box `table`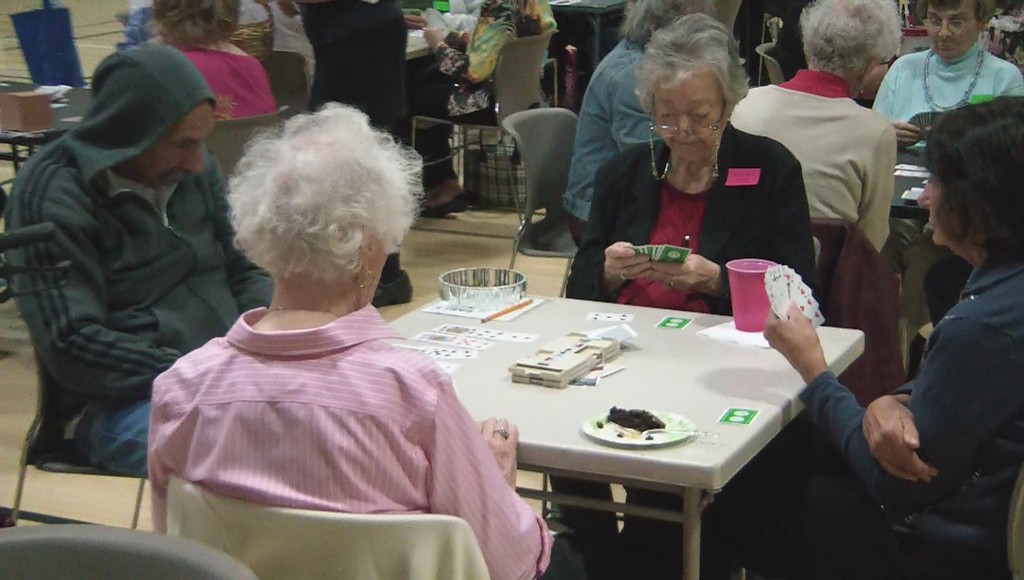
{"x1": 891, "y1": 134, "x2": 931, "y2": 383}
